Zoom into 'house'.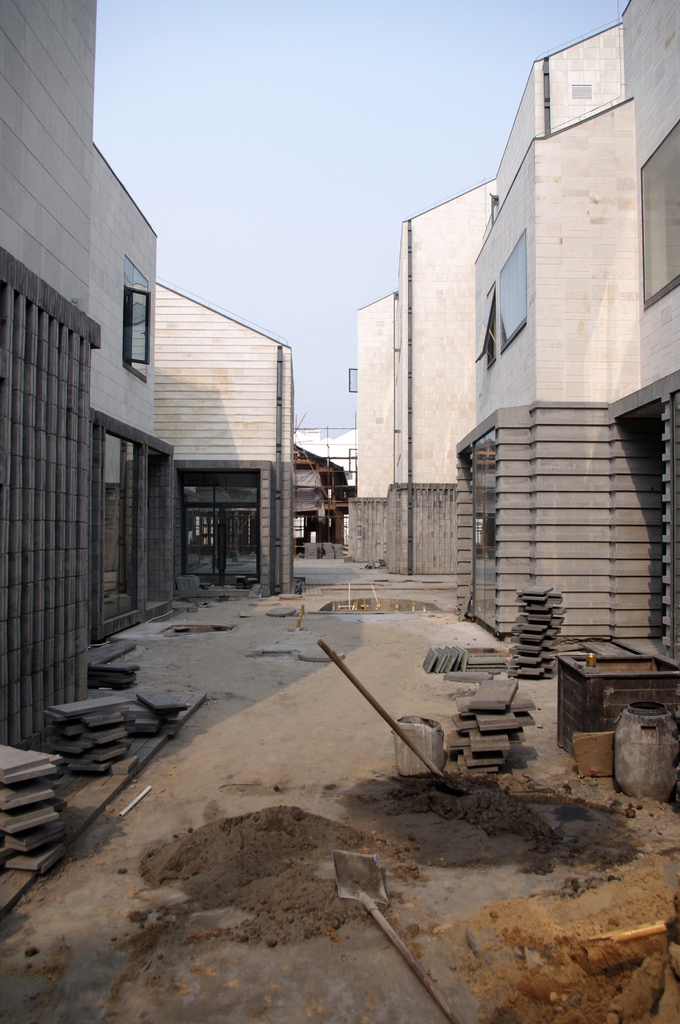
Zoom target: 316/9/672/666.
